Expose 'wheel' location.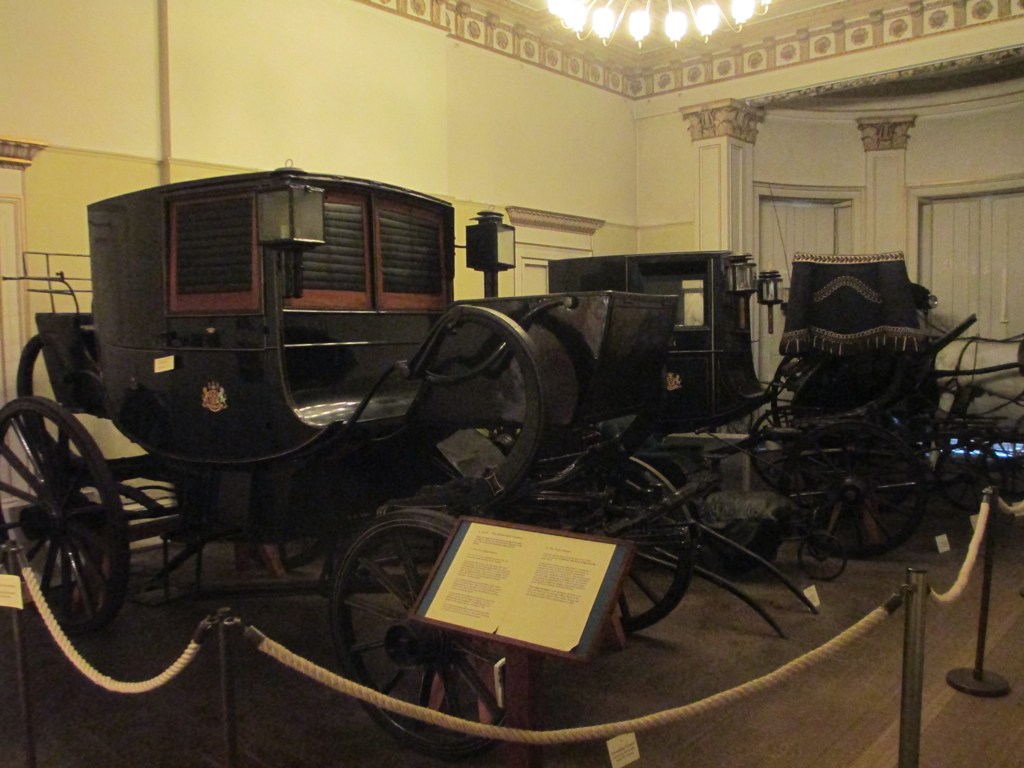
Exposed at (x1=331, y1=507, x2=517, y2=758).
